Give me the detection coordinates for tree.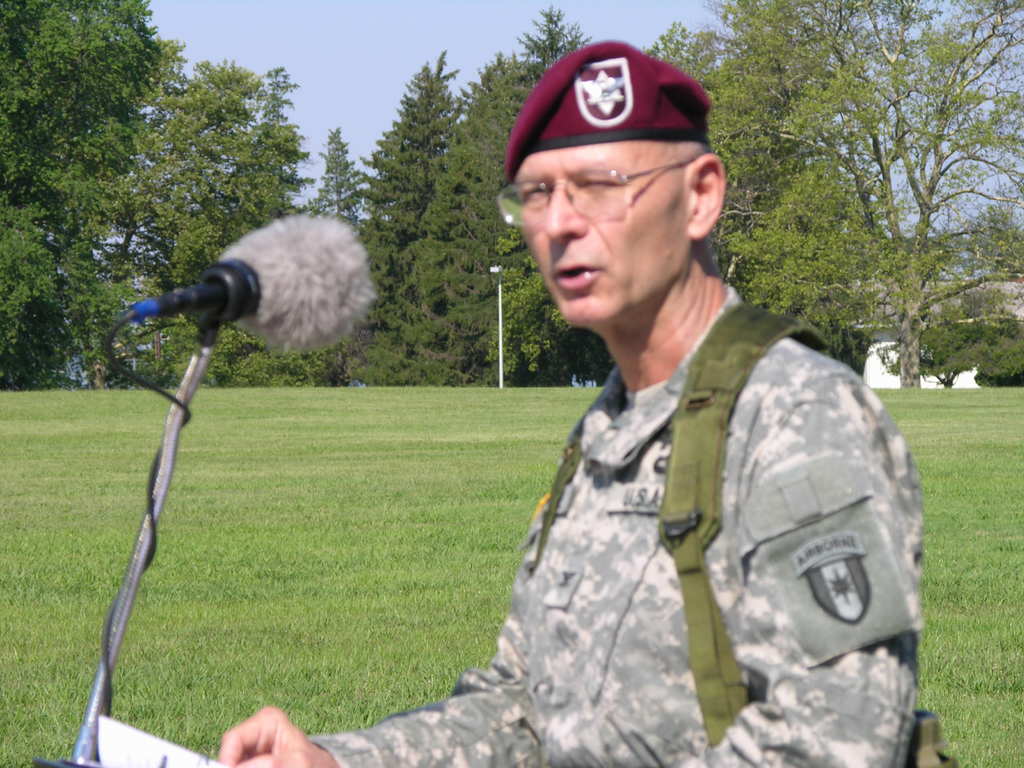
select_region(968, 204, 1023, 281).
